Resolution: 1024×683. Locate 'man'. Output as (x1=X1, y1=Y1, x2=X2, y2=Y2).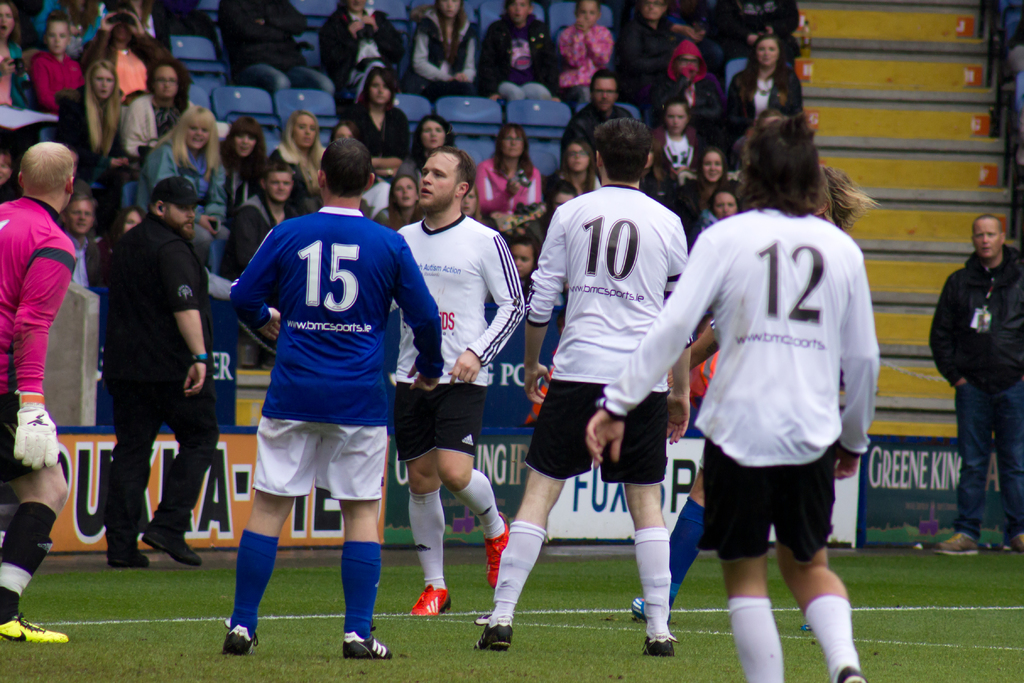
(x1=928, y1=214, x2=1023, y2=558).
